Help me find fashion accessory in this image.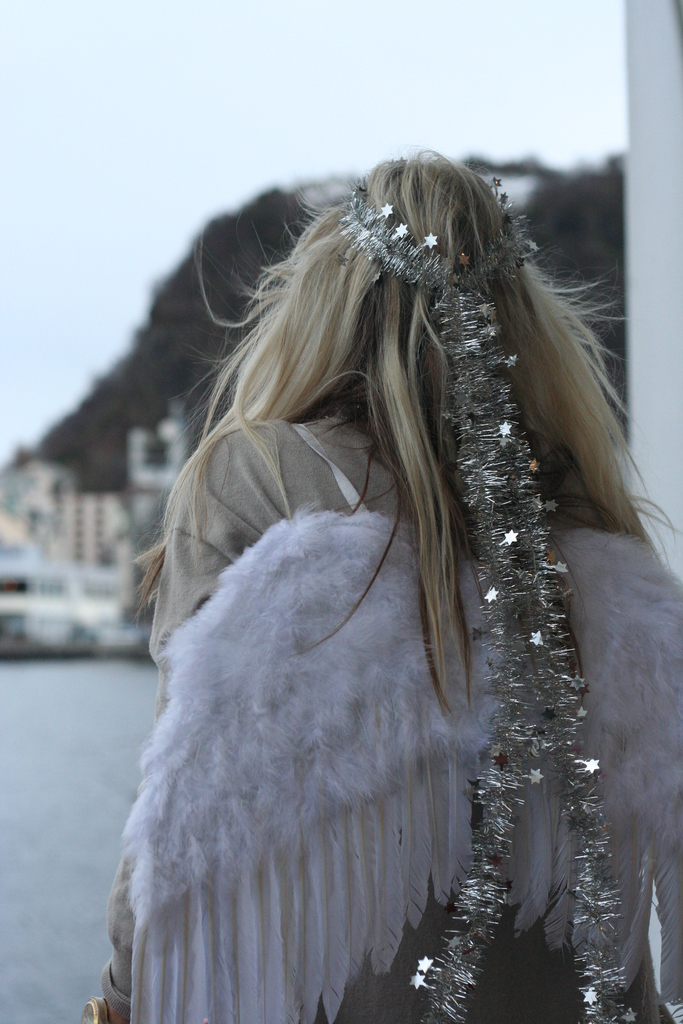
Found it: bbox=[333, 169, 638, 1023].
